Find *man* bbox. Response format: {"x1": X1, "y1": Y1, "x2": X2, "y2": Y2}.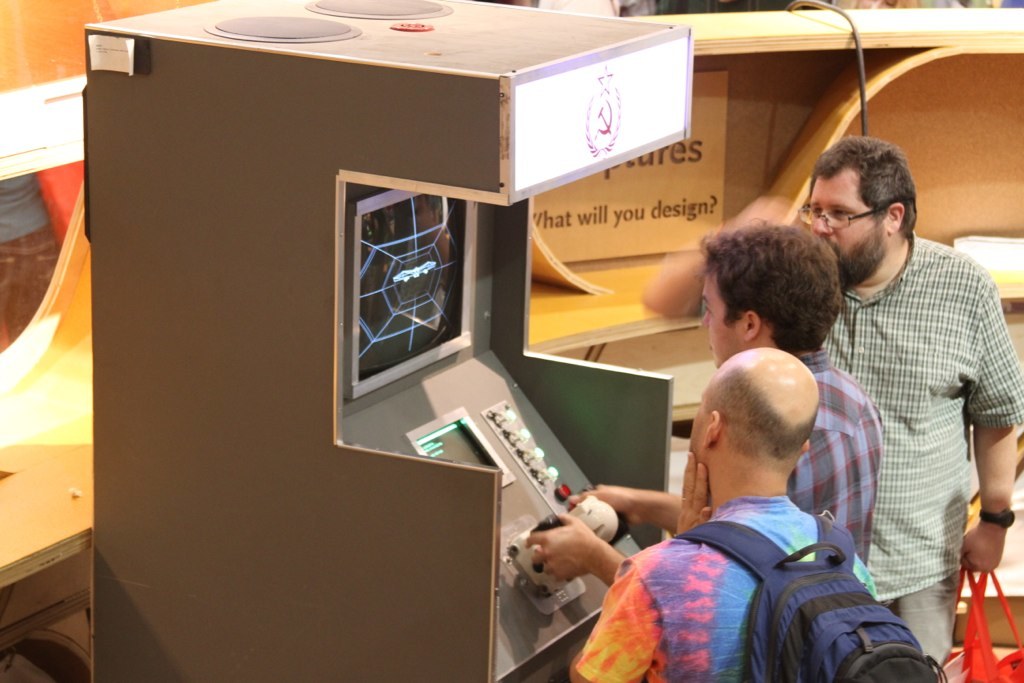
{"x1": 642, "y1": 131, "x2": 1023, "y2": 677}.
